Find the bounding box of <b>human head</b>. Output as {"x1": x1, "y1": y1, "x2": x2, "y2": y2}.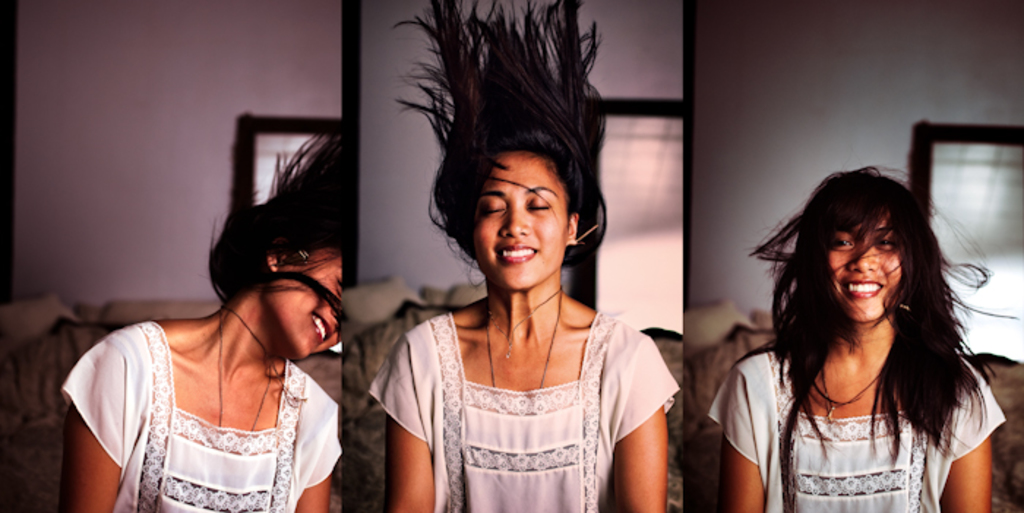
{"x1": 219, "y1": 208, "x2": 351, "y2": 358}.
